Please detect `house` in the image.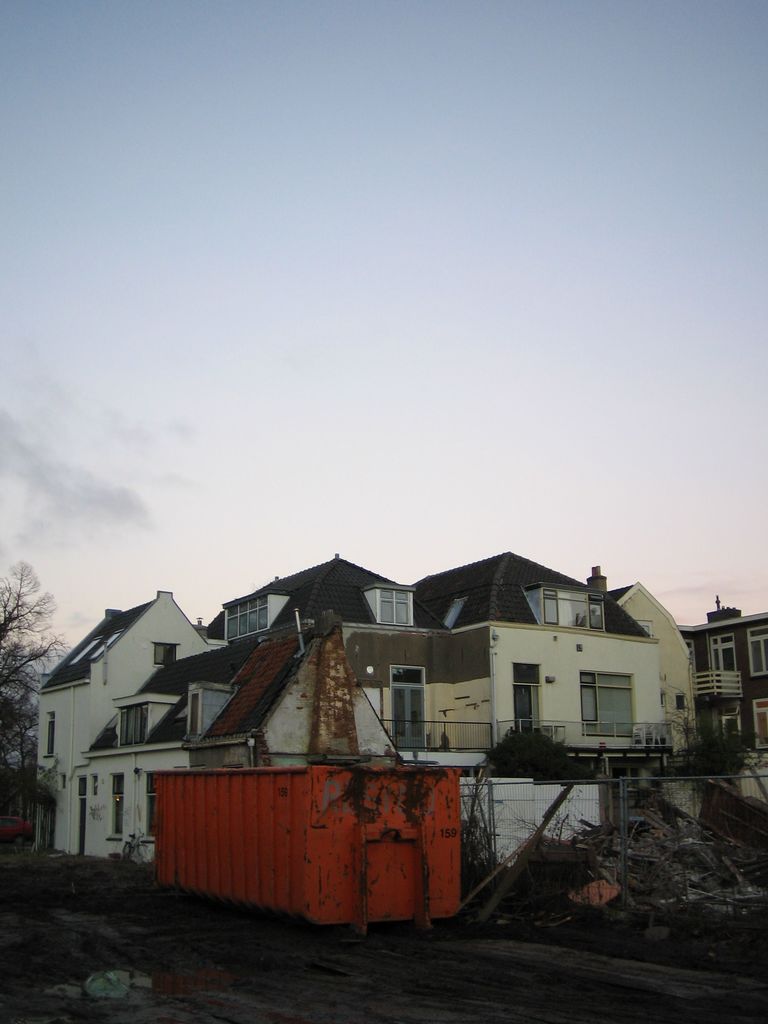
(x1=216, y1=554, x2=408, y2=646).
